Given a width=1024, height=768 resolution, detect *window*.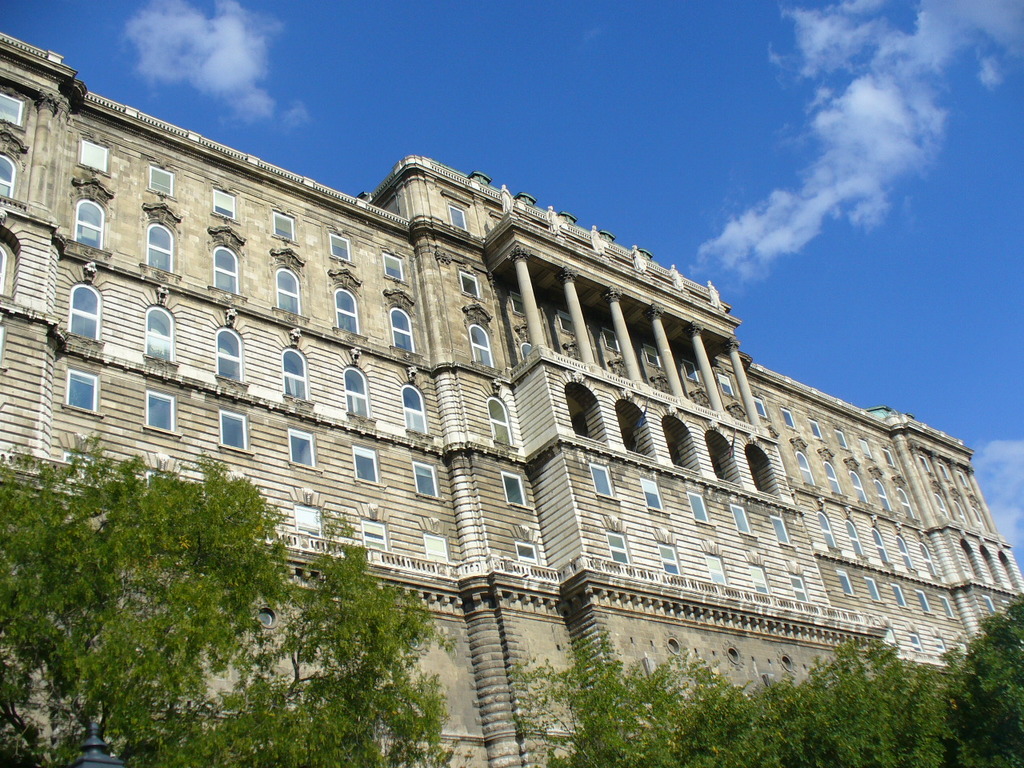
bbox=(77, 138, 109, 174).
